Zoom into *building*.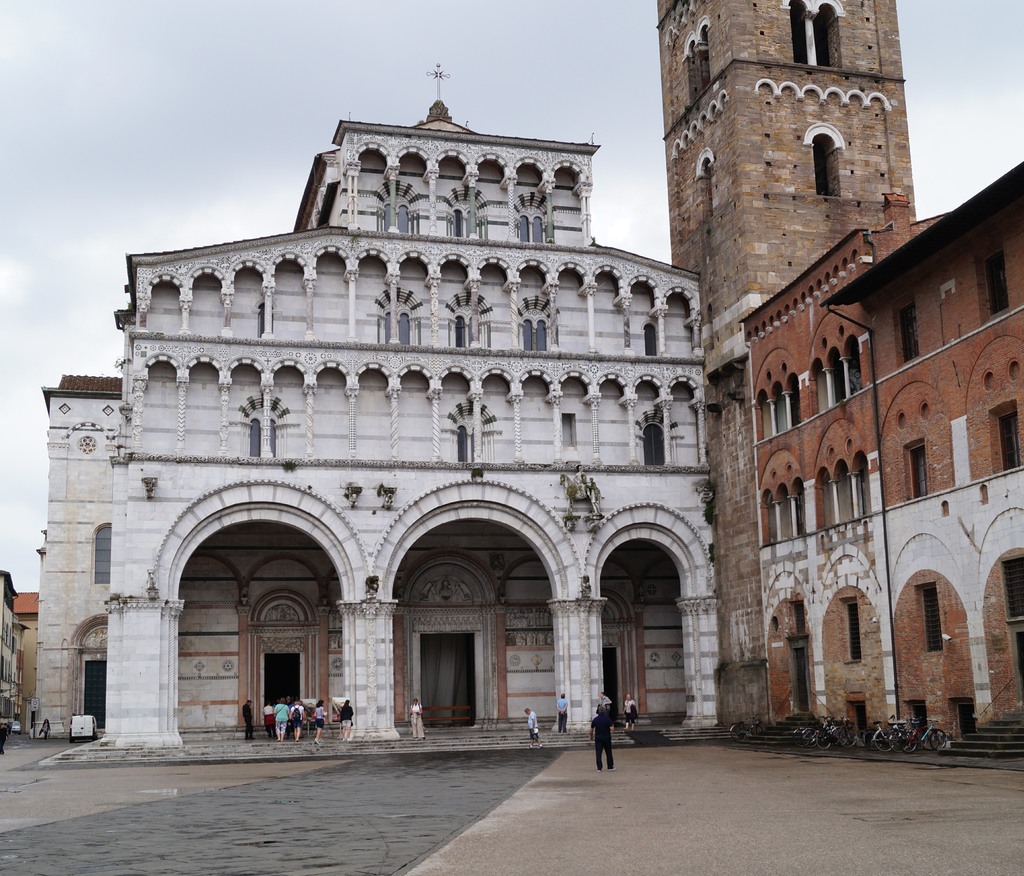
Zoom target: <region>0, 573, 15, 721</region>.
